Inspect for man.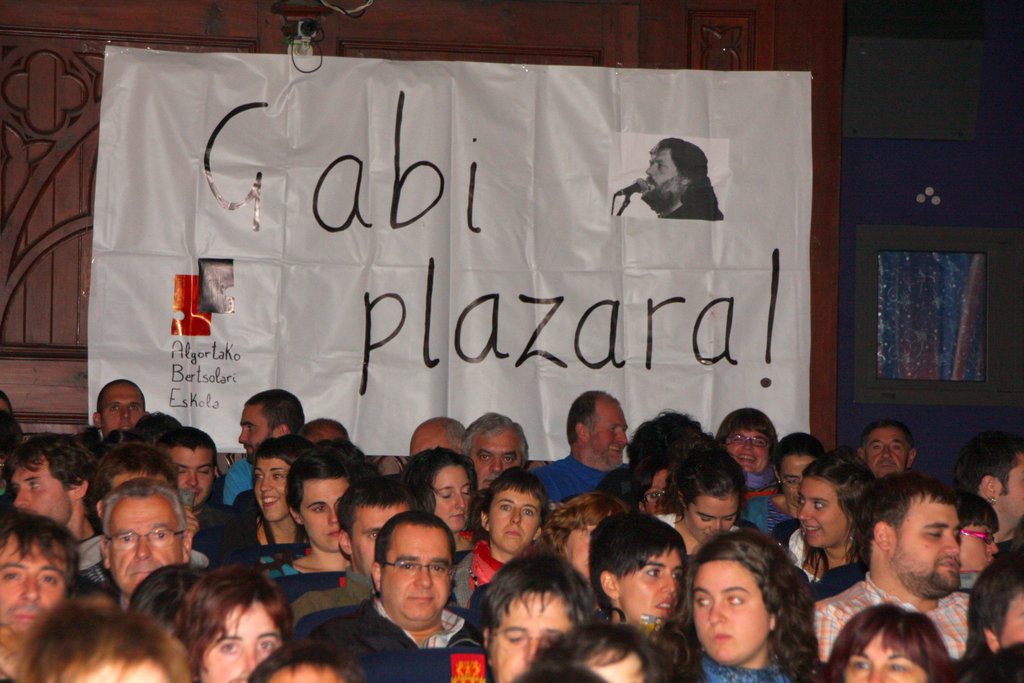
Inspection: bbox=[0, 410, 27, 491].
